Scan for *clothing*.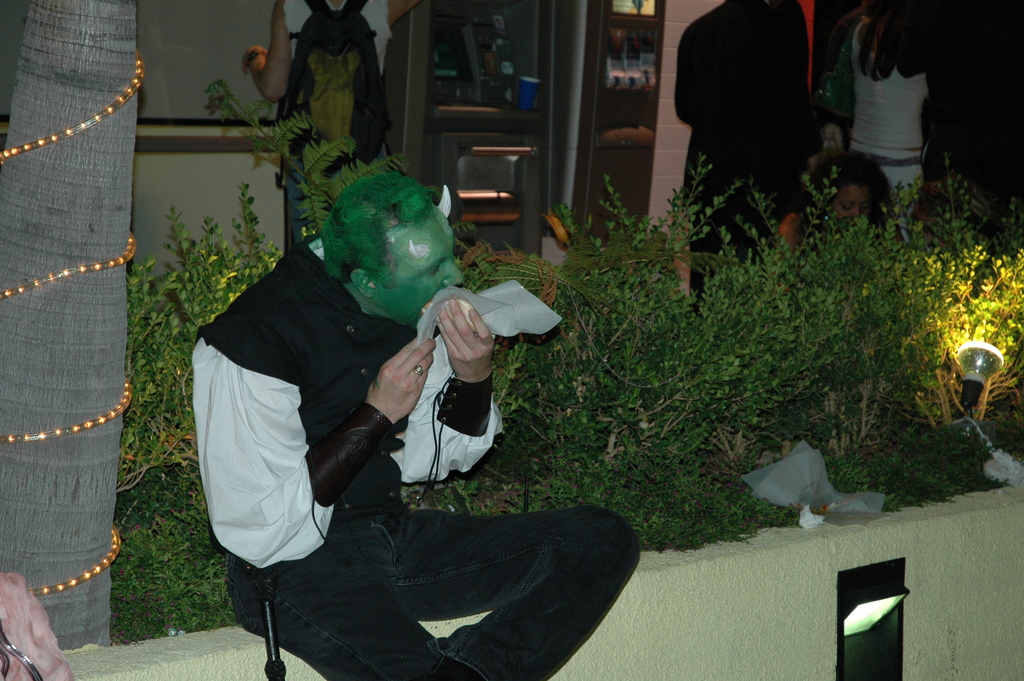
Scan result: <box>187,239,500,570</box>.
